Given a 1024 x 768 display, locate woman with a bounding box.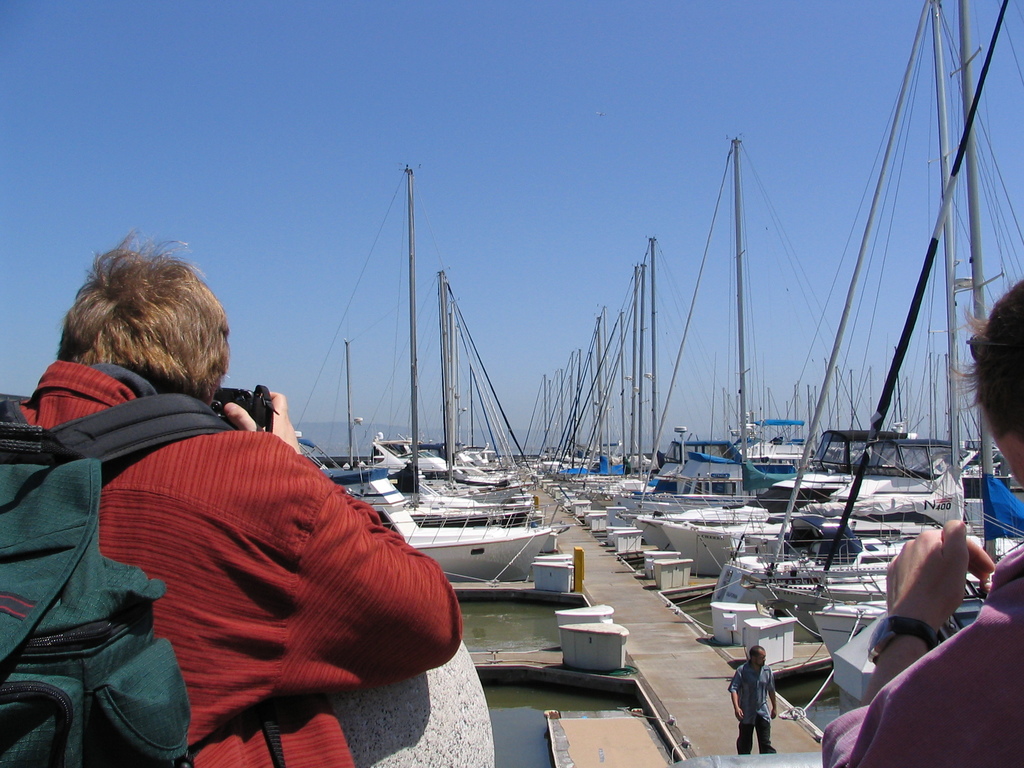
Located: (820,283,1023,767).
